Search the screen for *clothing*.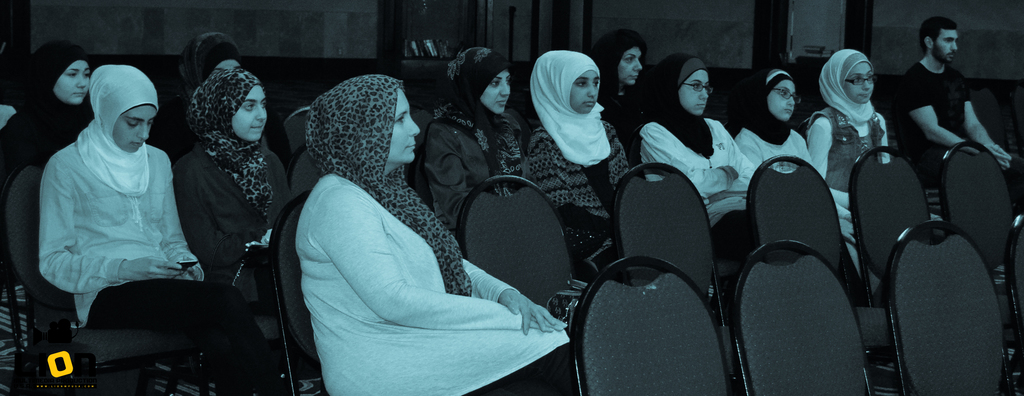
Found at <bbox>515, 114, 637, 235</bbox>.
